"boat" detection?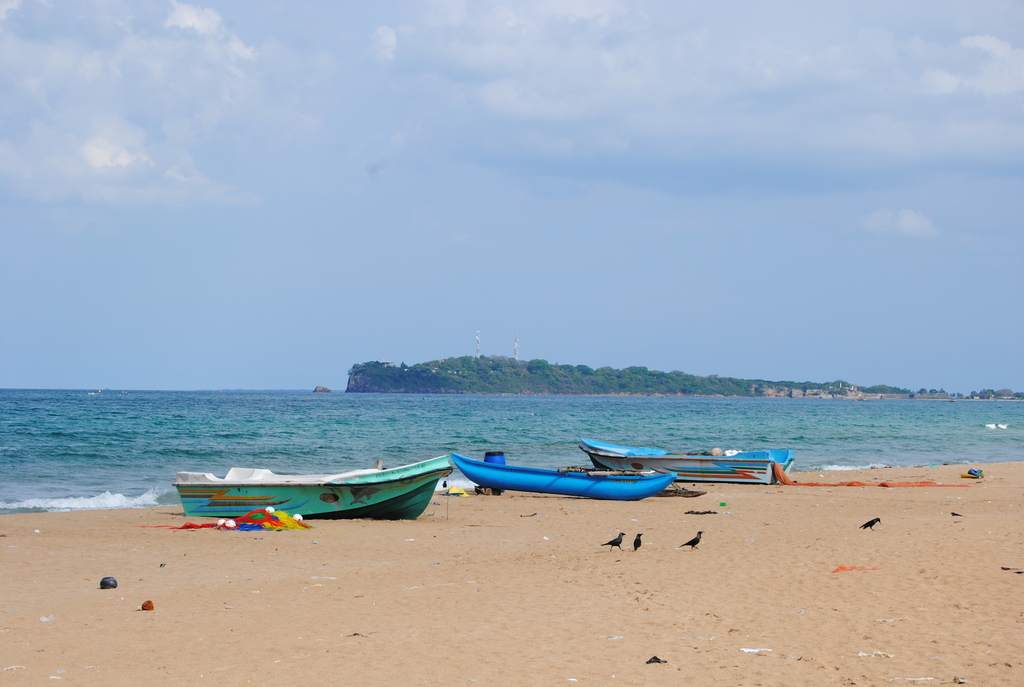
locate(573, 432, 798, 488)
